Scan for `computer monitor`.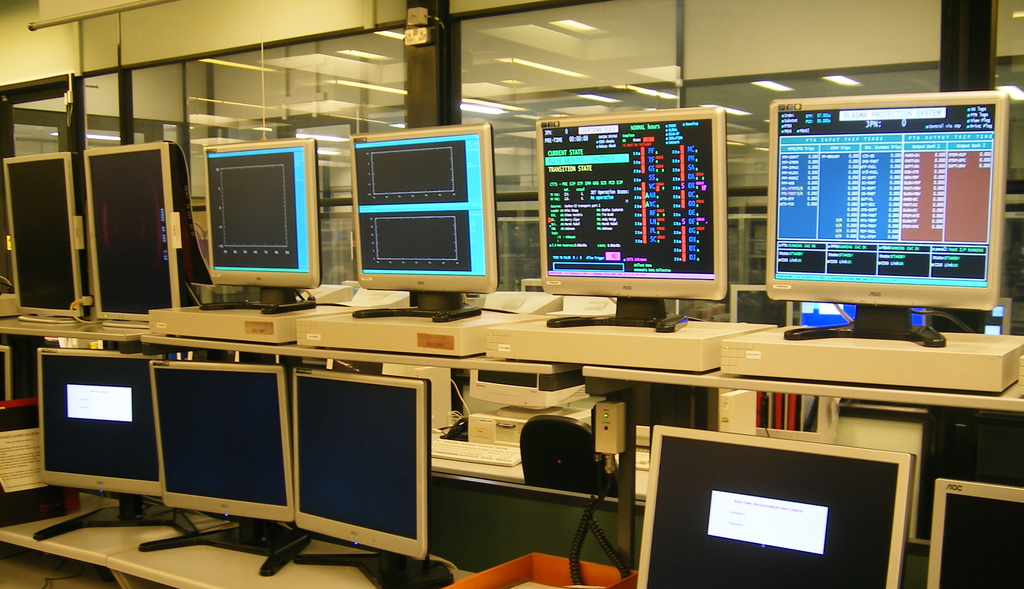
Scan result: pyautogui.locateOnScreen(929, 479, 1023, 588).
